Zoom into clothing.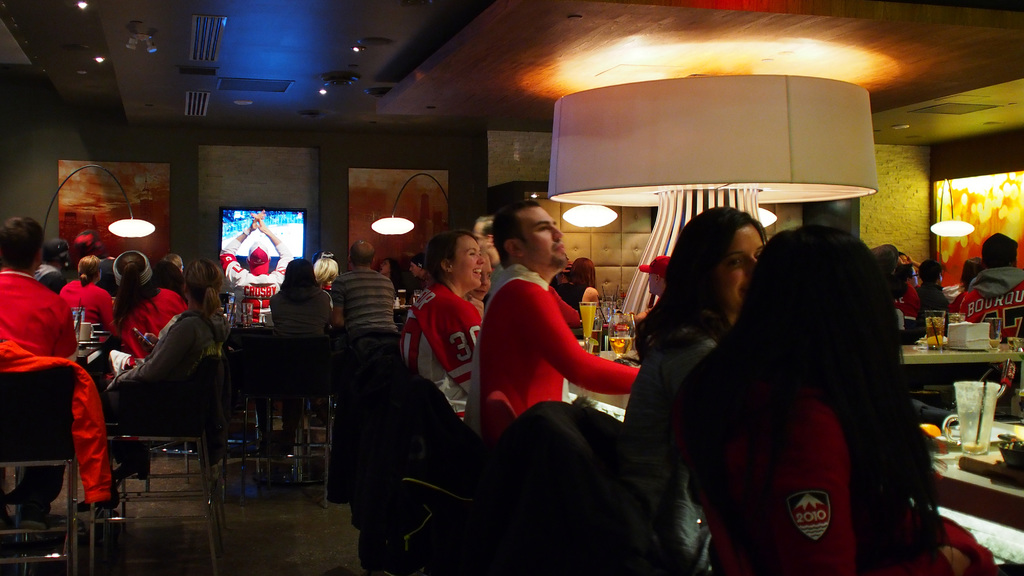
Zoom target: bbox=(101, 289, 186, 364).
